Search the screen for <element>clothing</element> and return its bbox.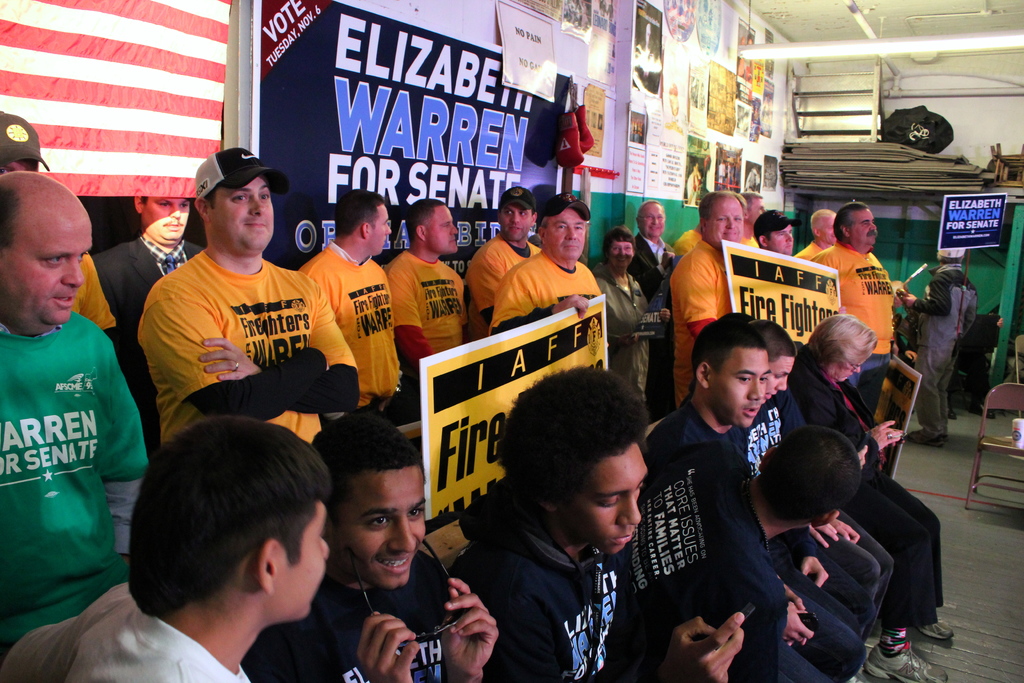
Found: bbox=(978, 309, 1000, 358).
